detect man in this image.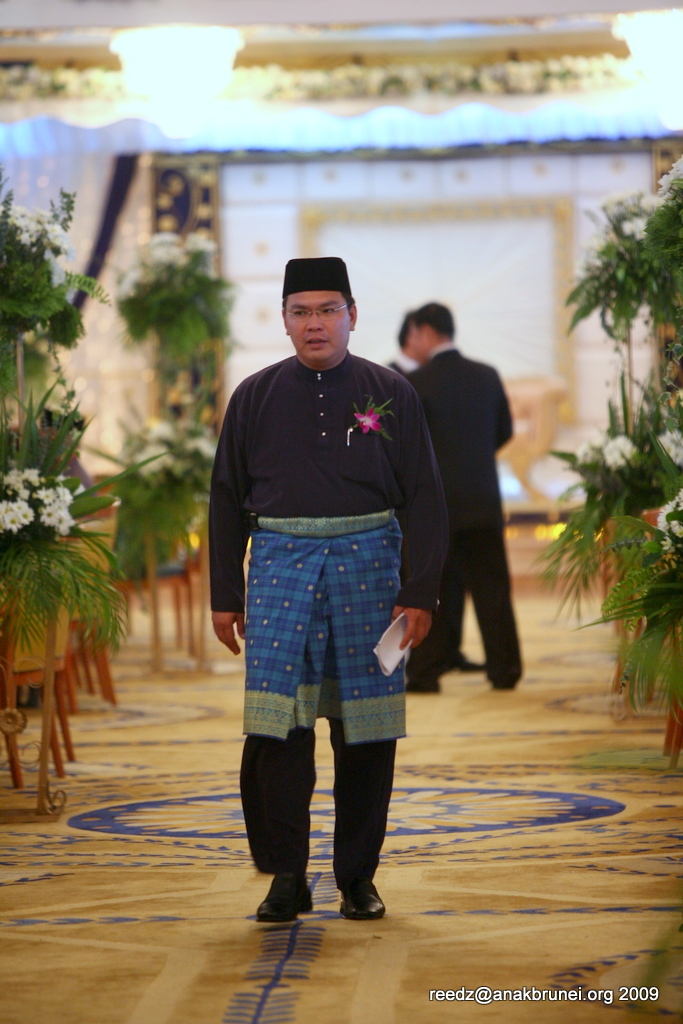
Detection: box(209, 271, 448, 919).
